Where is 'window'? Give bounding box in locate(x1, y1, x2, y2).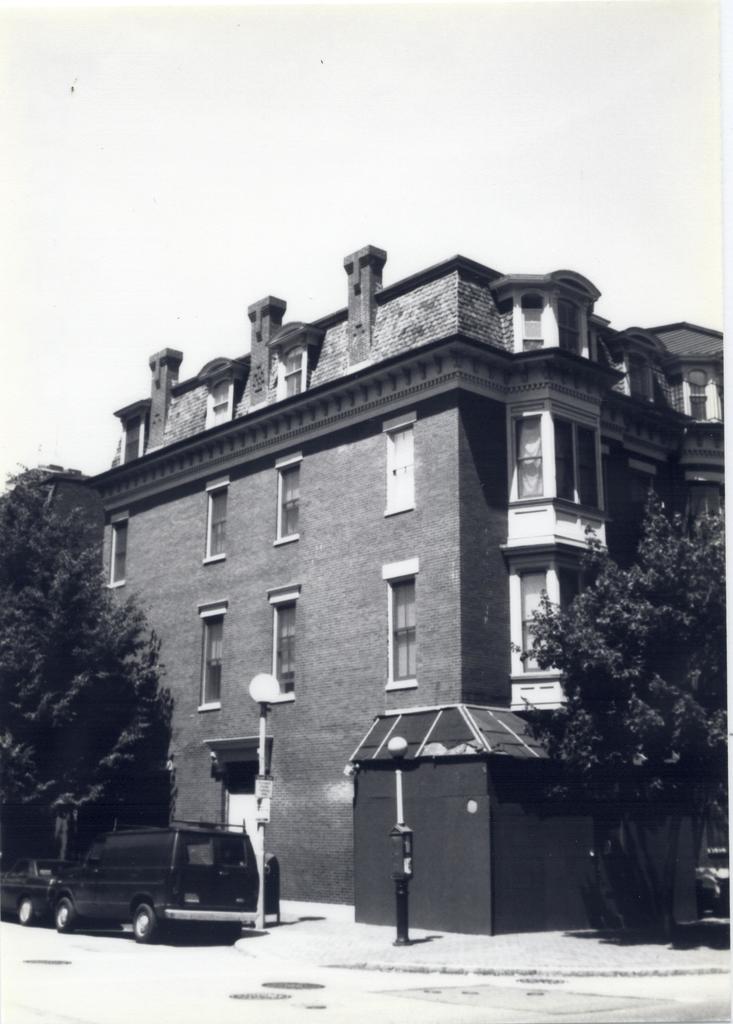
locate(284, 352, 313, 392).
